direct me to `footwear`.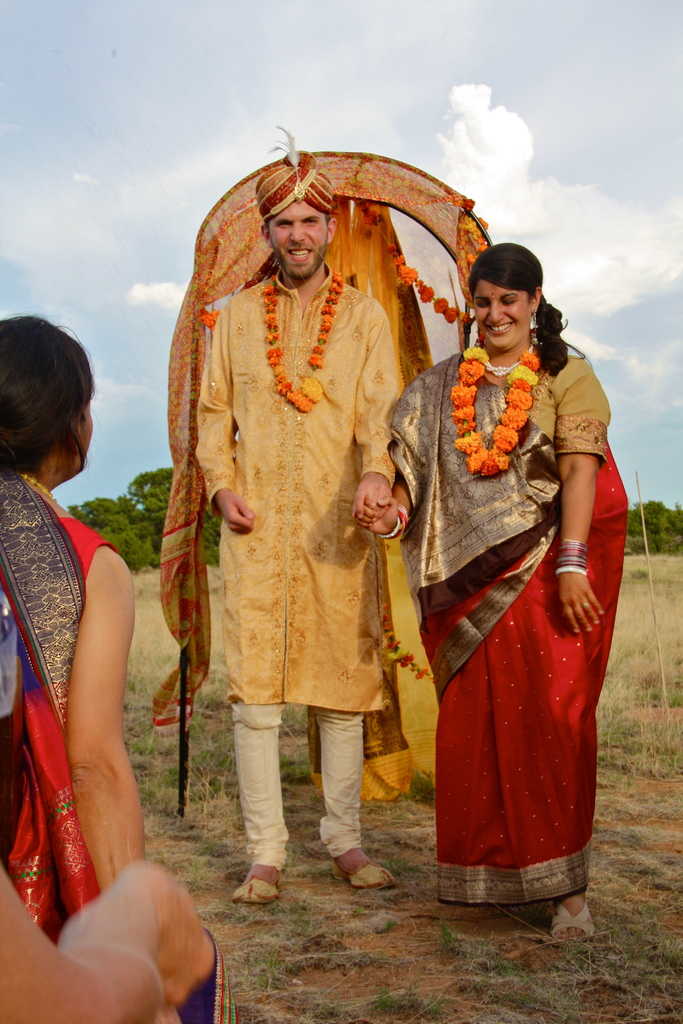
Direction: (left=326, top=843, right=396, bottom=904).
